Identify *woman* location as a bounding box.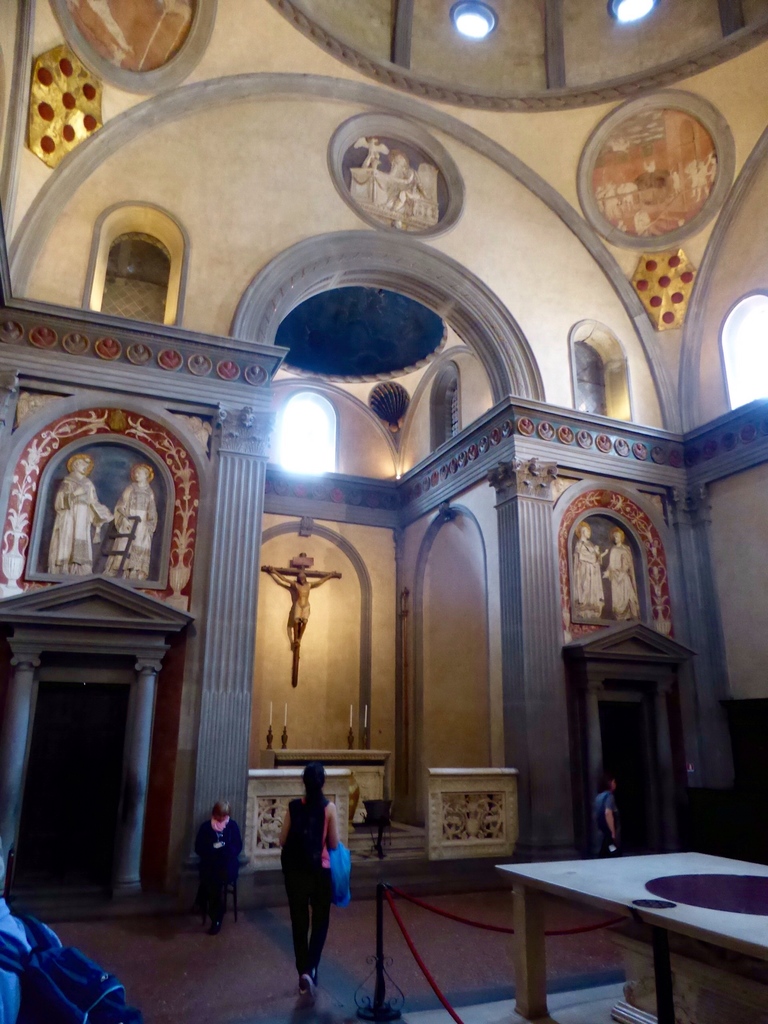
{"x1": 588, "y1": 768, "x2": 620, "y2": 859}.
